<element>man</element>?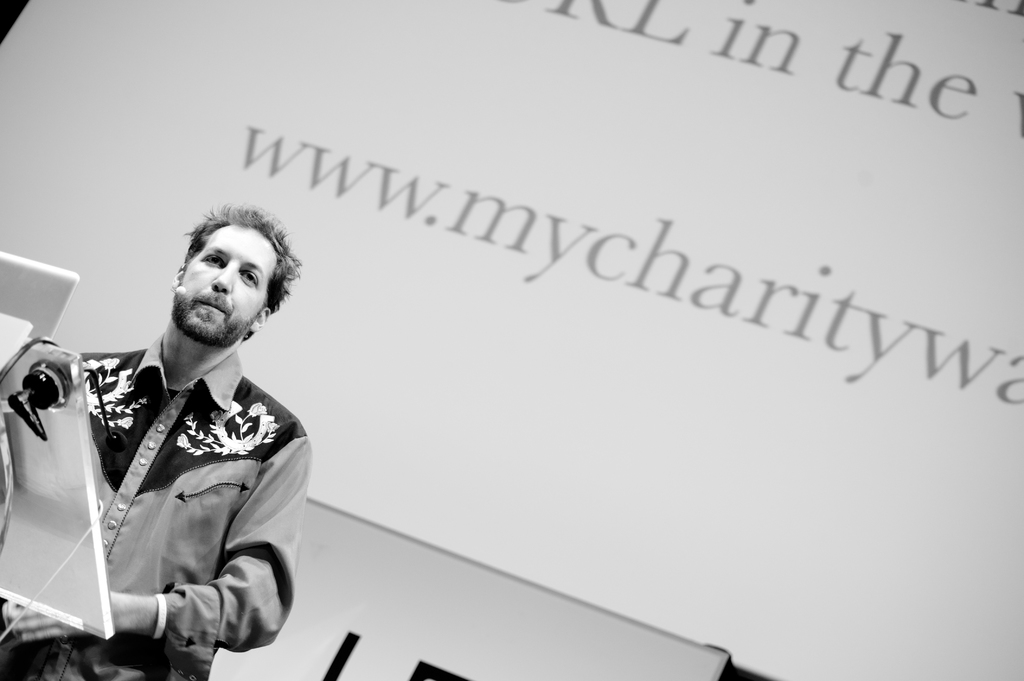
(23, 203, 326, 671)
